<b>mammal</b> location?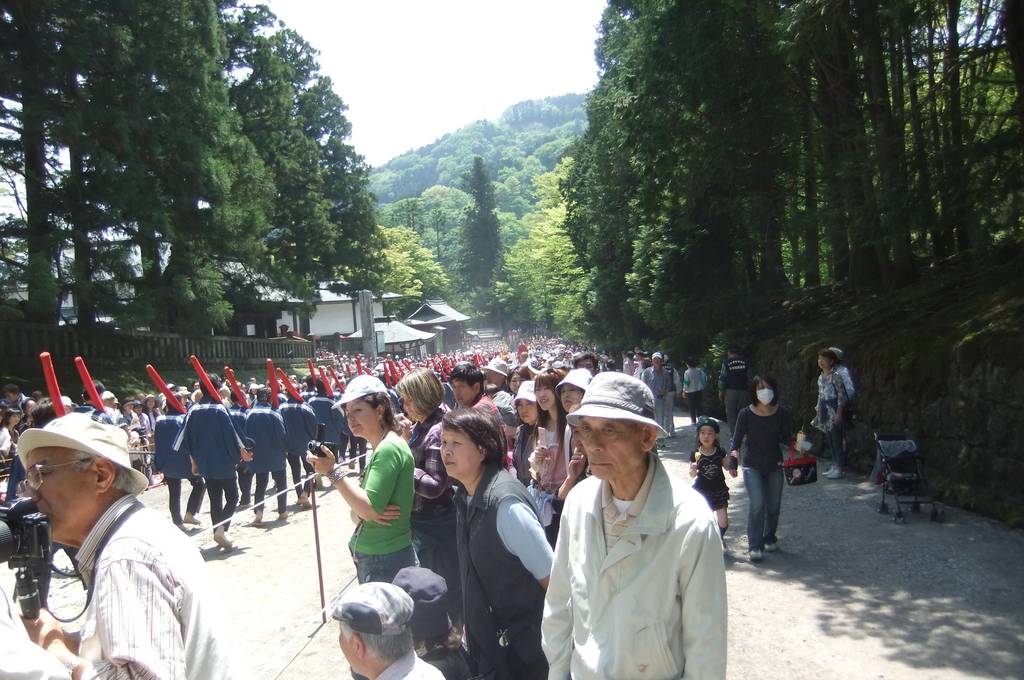
546:378:734:679
